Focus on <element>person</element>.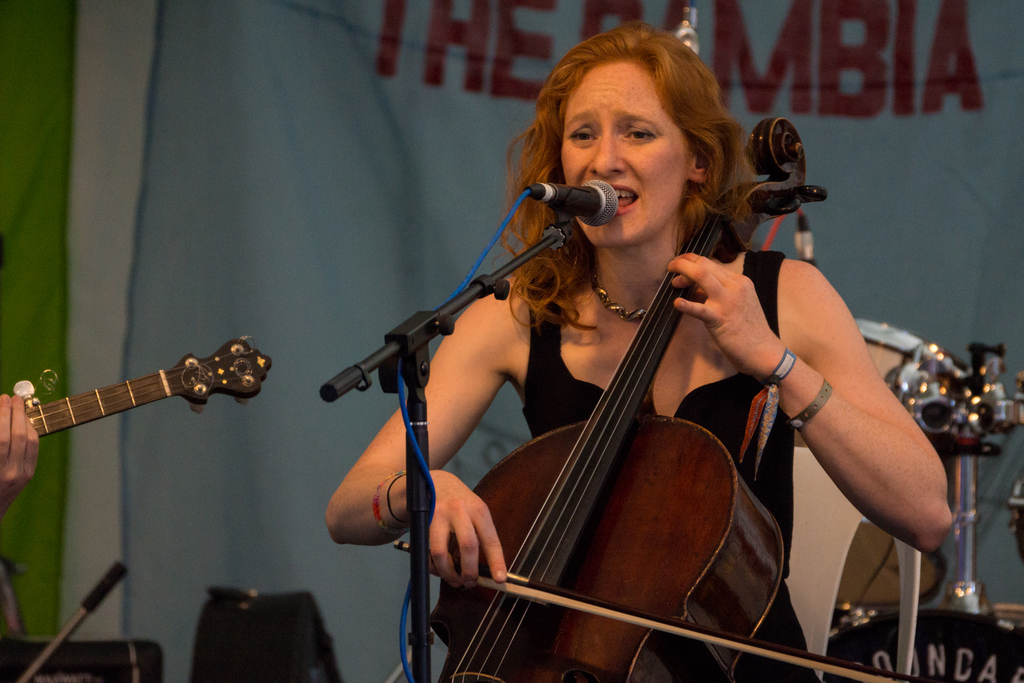
Focused at (319,25,951,682).
